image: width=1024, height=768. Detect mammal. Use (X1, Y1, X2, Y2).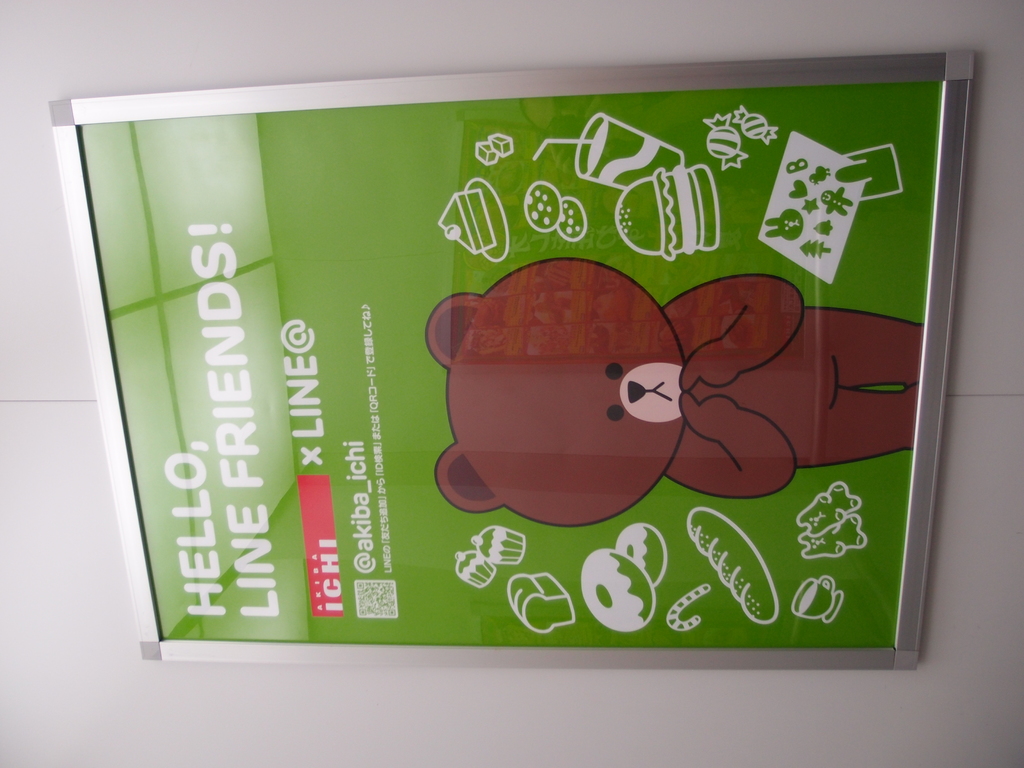
(428, 256, 917, 489).
